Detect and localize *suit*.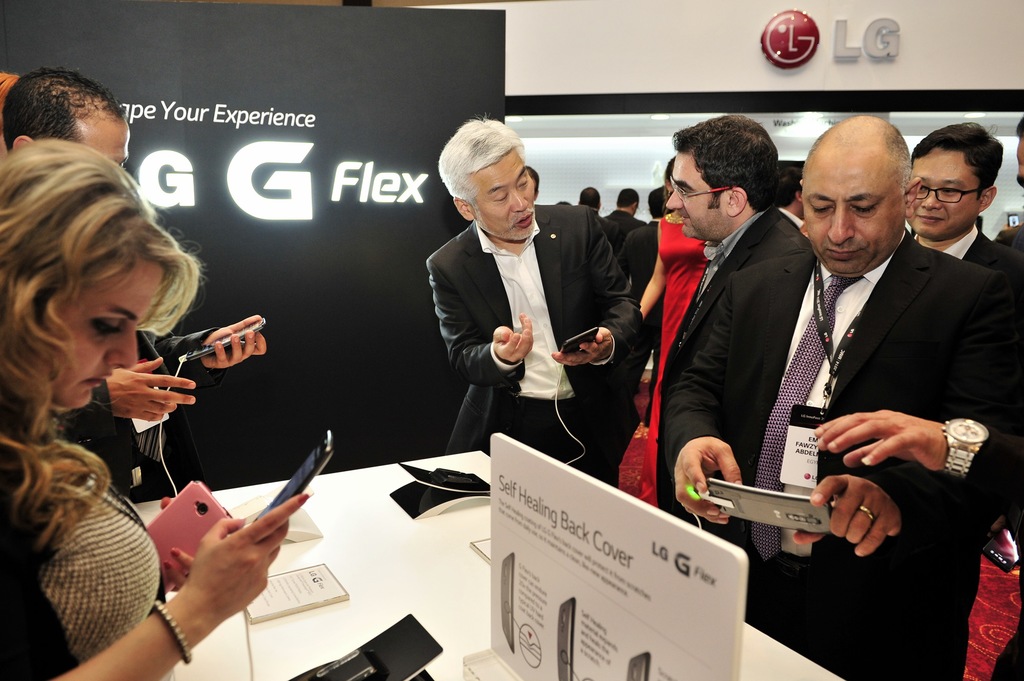
Localized at BBox(595, 209, 622, 256).
